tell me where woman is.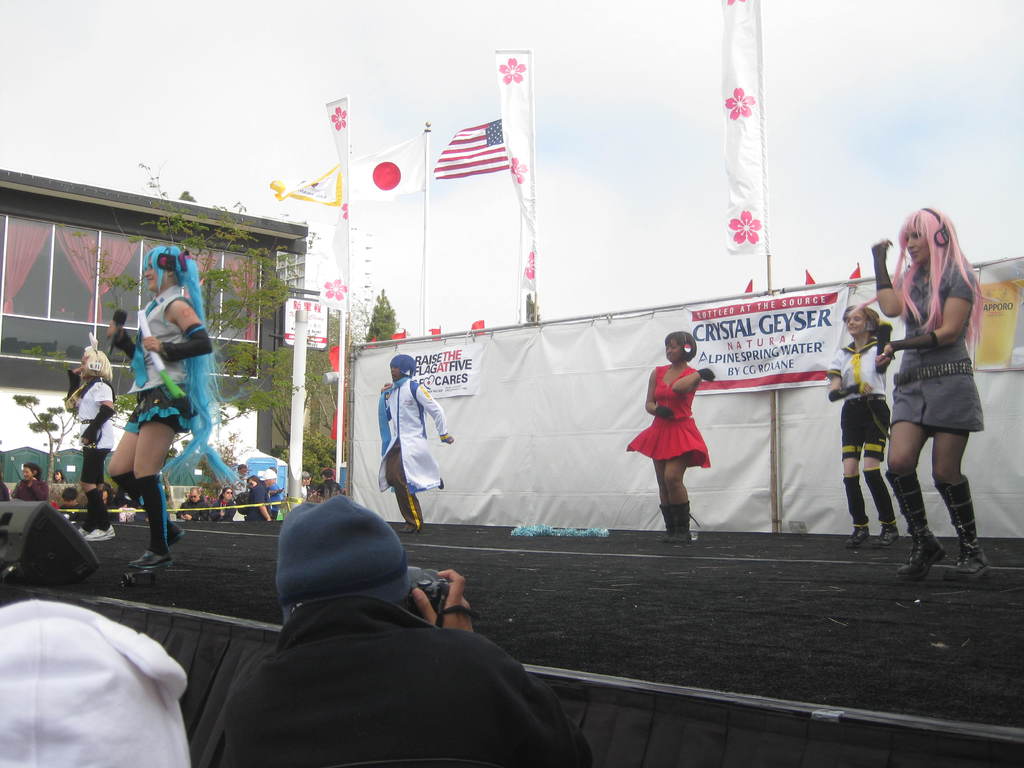
woman is at <box>12,460,50,501</box>.
